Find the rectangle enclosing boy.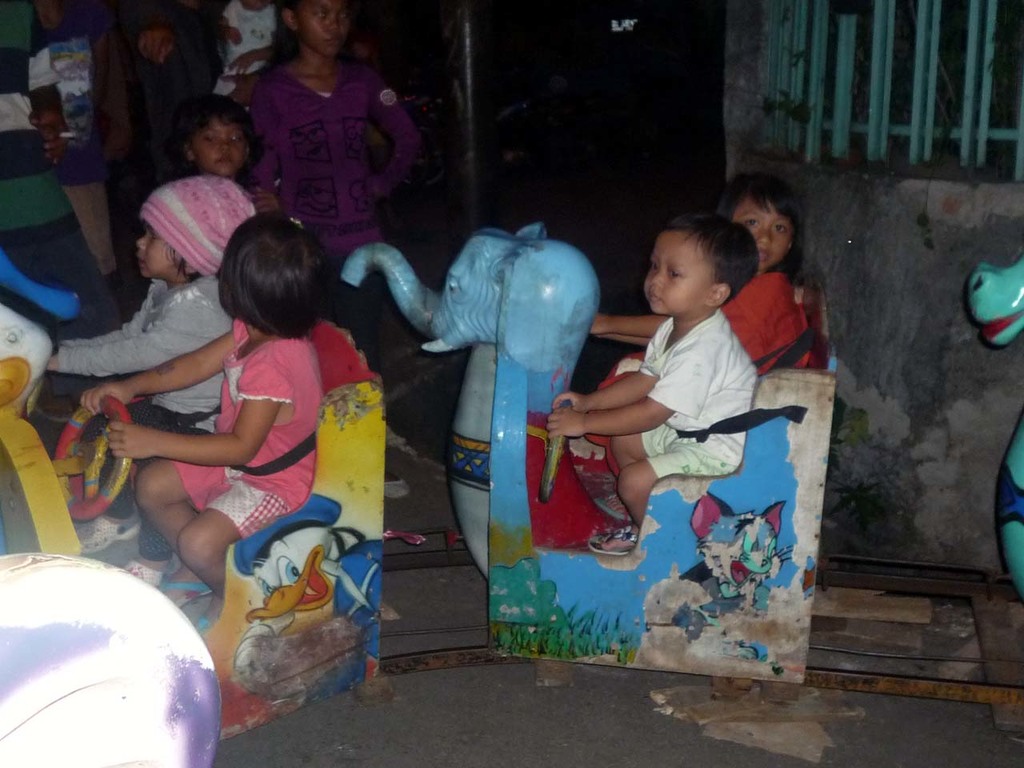
Rect(572, 195, 829, 574).
